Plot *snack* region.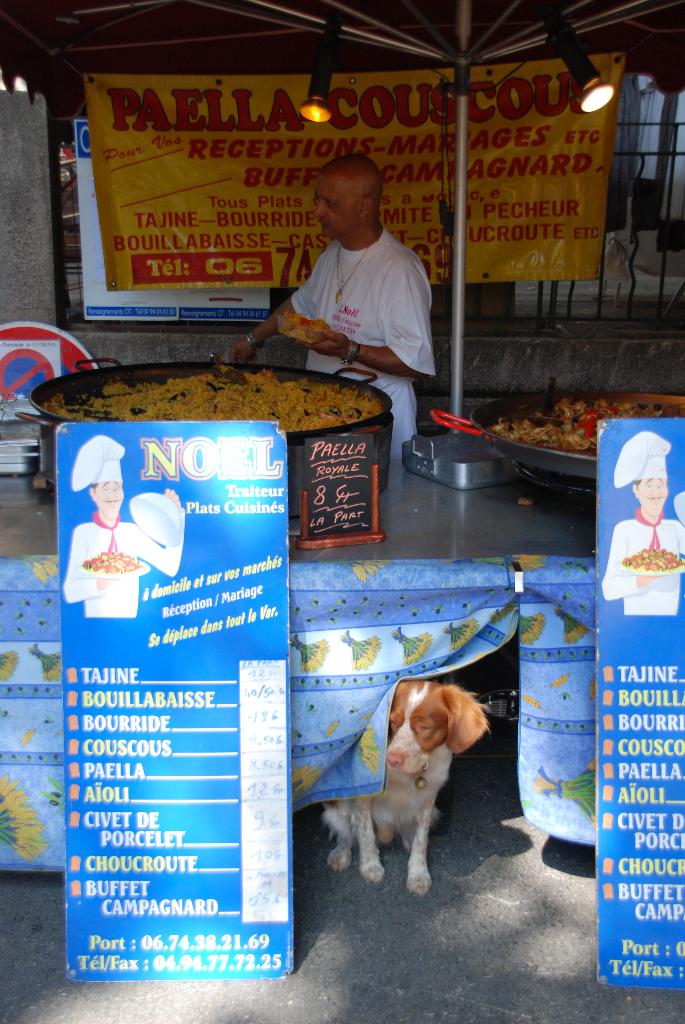
Plotted at 38/362/391/436.
